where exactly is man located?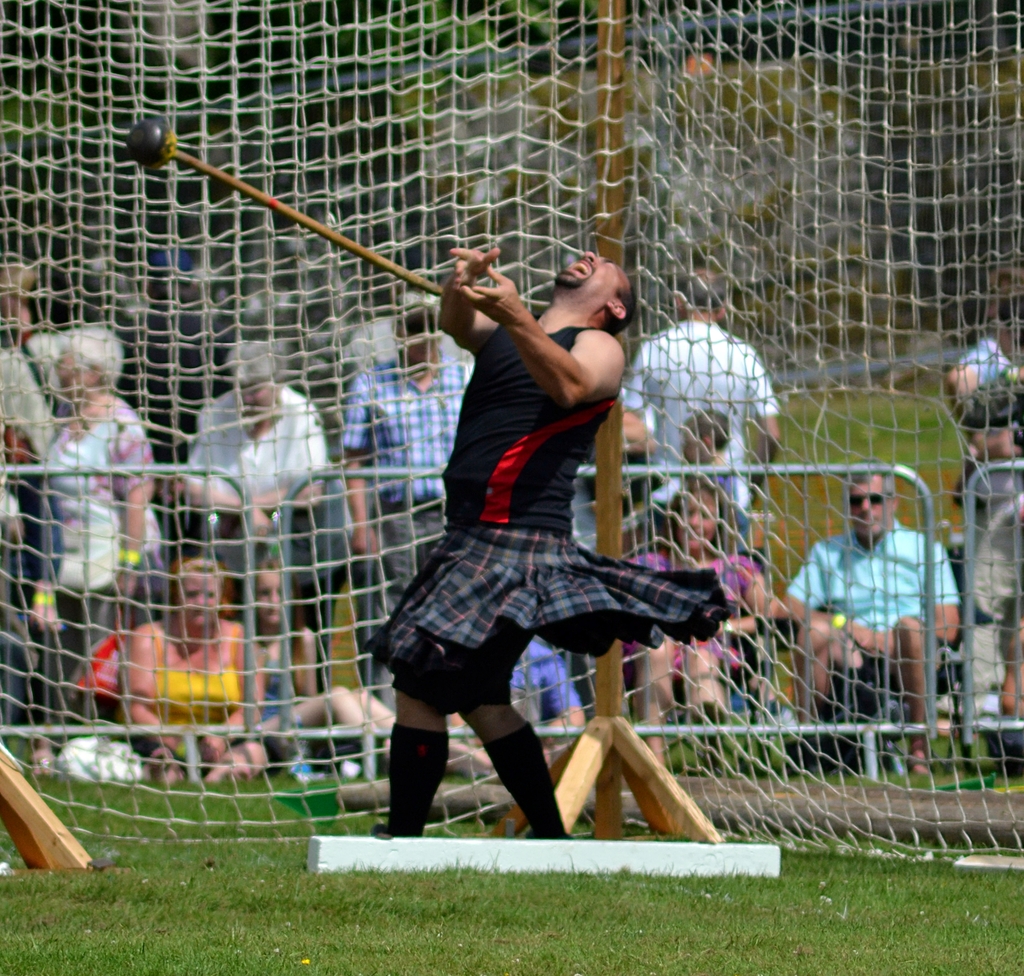
Its bounding box is [left=365, top=216, right=700, bottom=847].
